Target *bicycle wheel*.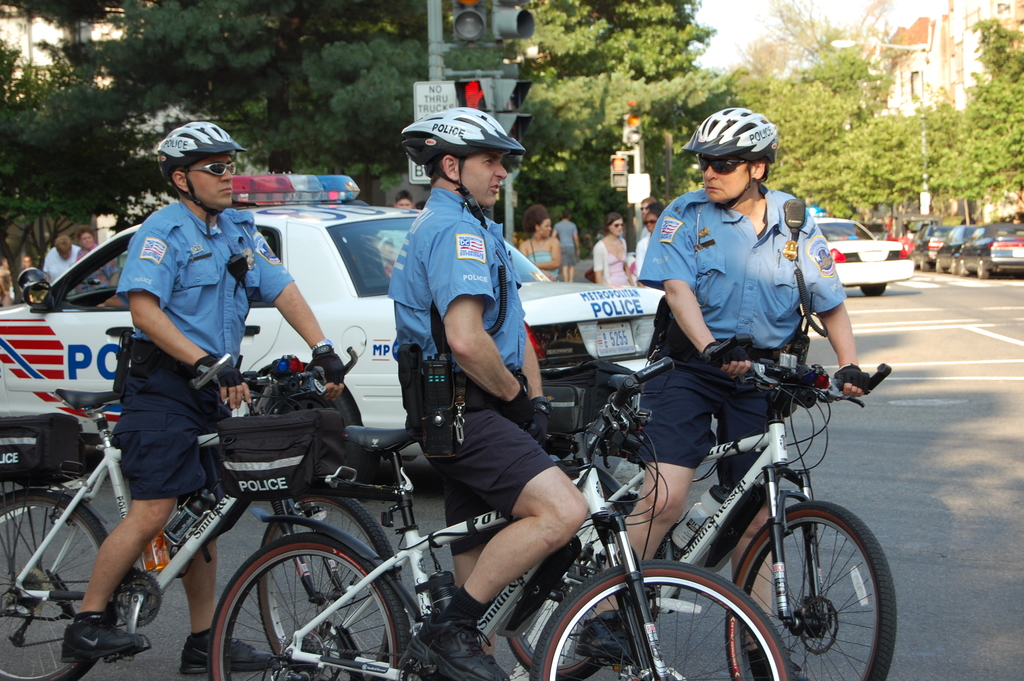
Target region: left=257, top=493, right=405, bottom=680.
